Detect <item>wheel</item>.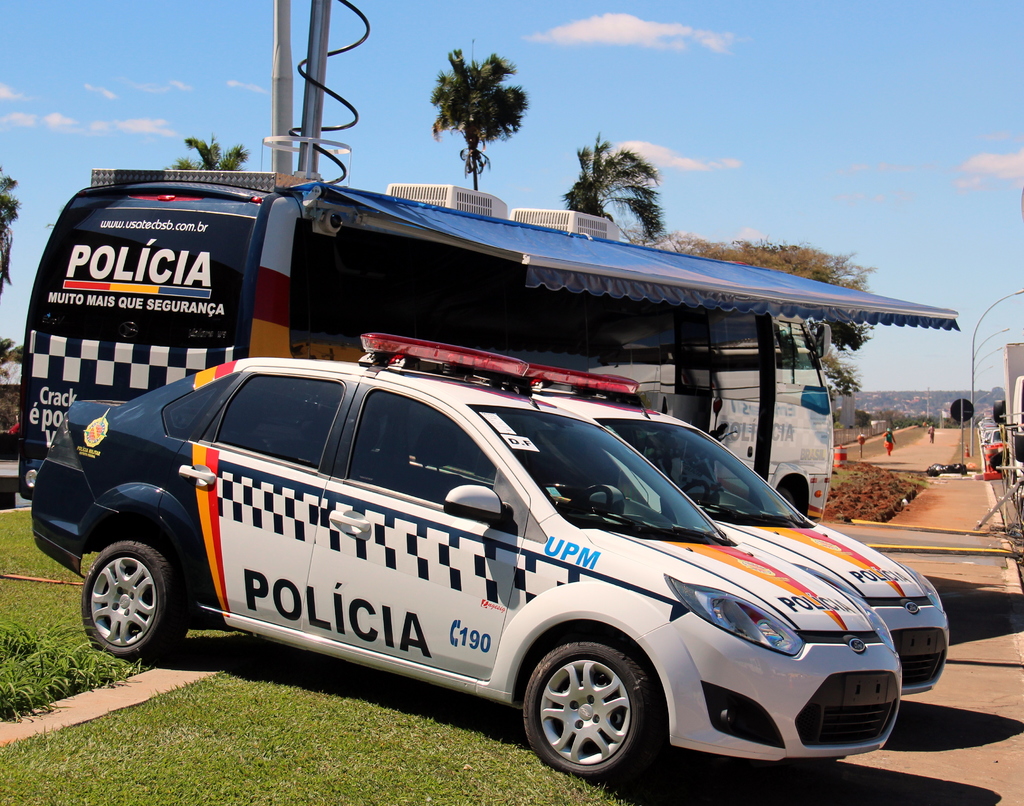
Detected at {"left": 518, "top": 644, "right": 662, "bottom": 784}.
